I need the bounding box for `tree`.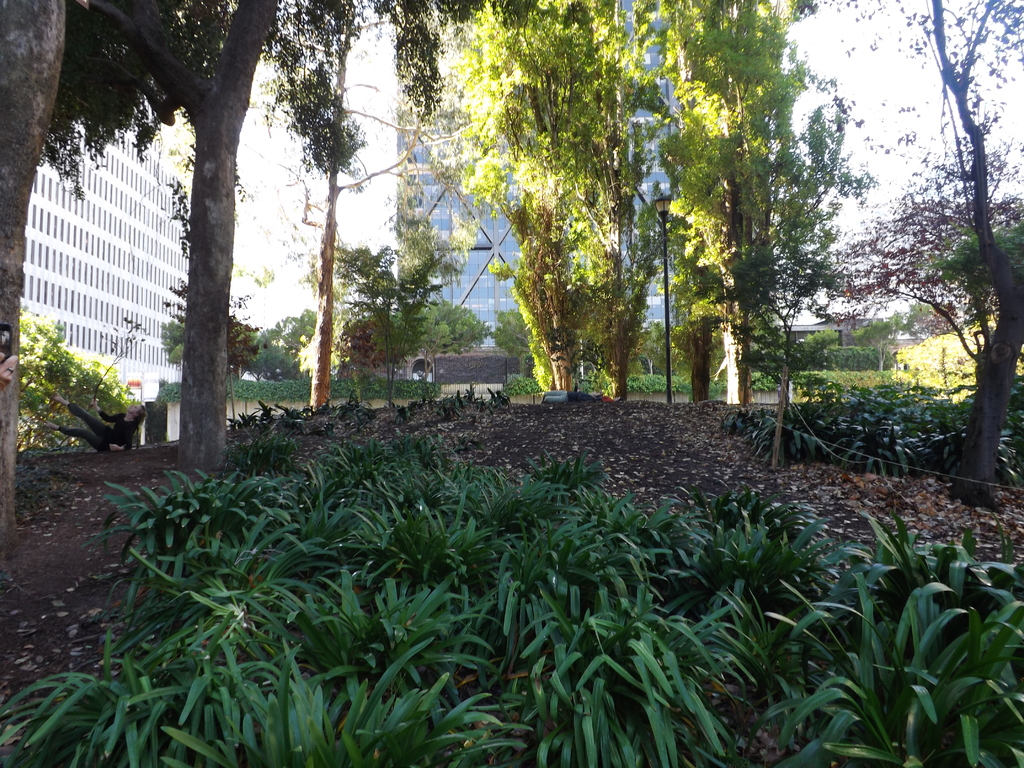
Here it is: locate(10, 301, 124, 451).
